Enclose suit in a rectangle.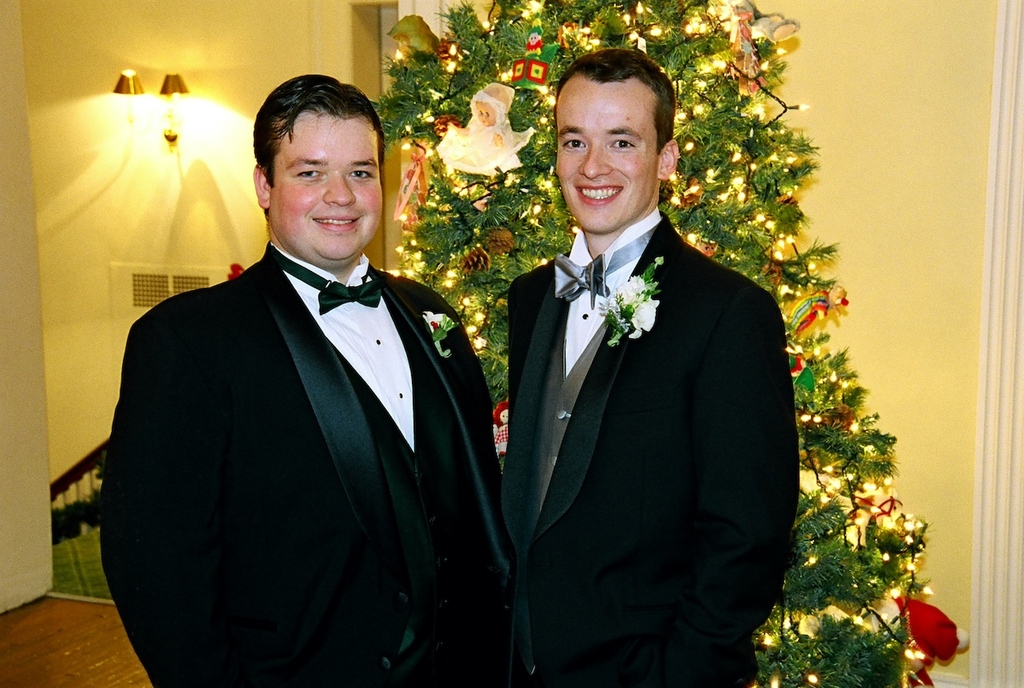
BBox(102, 242, 537, 687).
